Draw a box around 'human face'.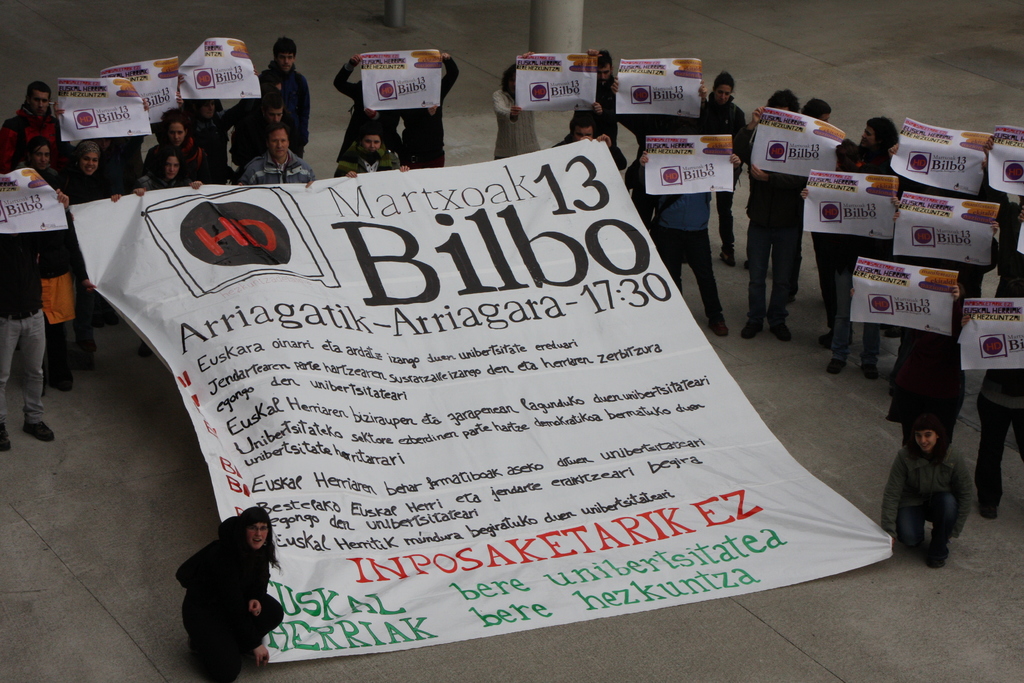
[left=82, top=151, right=99, bottom=173].
